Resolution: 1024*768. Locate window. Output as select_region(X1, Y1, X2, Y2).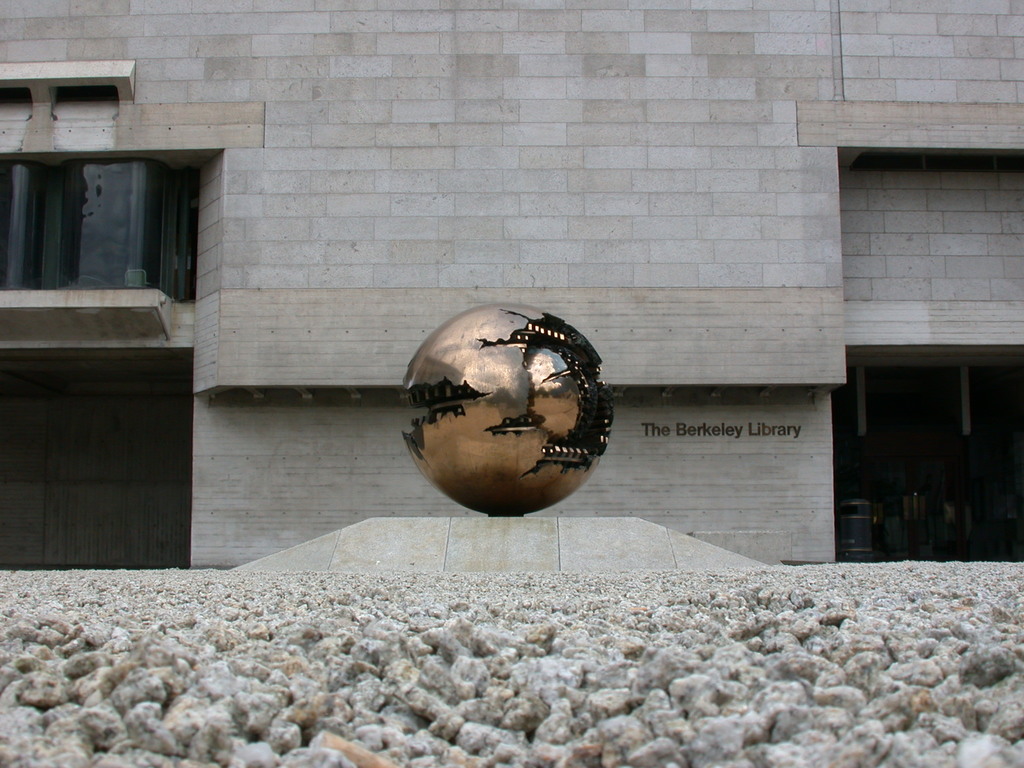
select_region(35, 143, 168, 283).
